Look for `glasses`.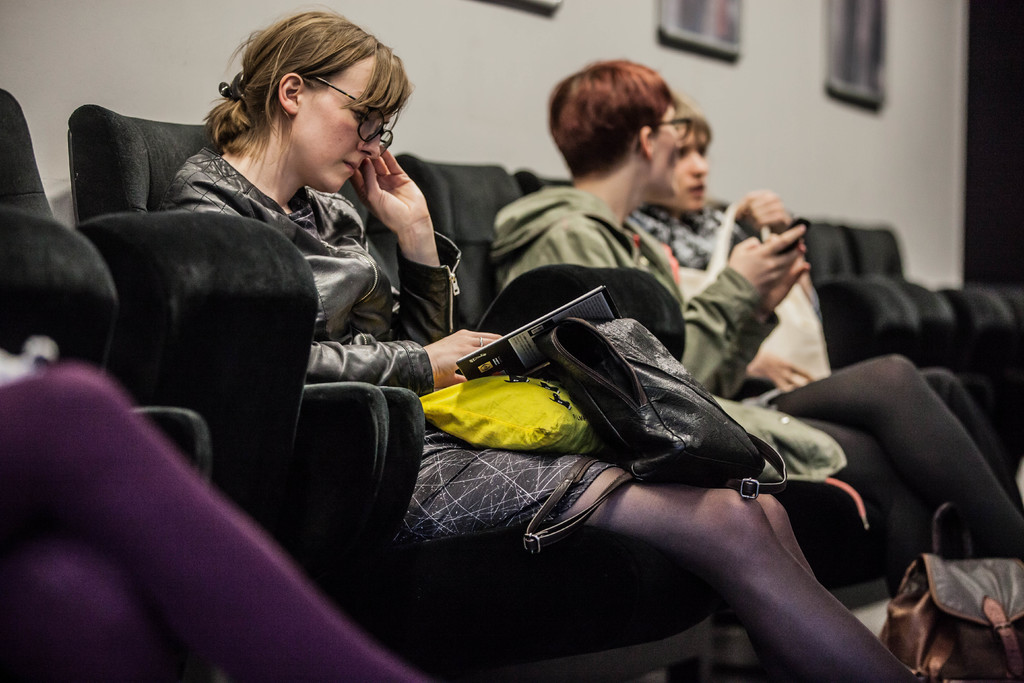
Found: (x1=310, y1=79, x2=399, y2=165).
